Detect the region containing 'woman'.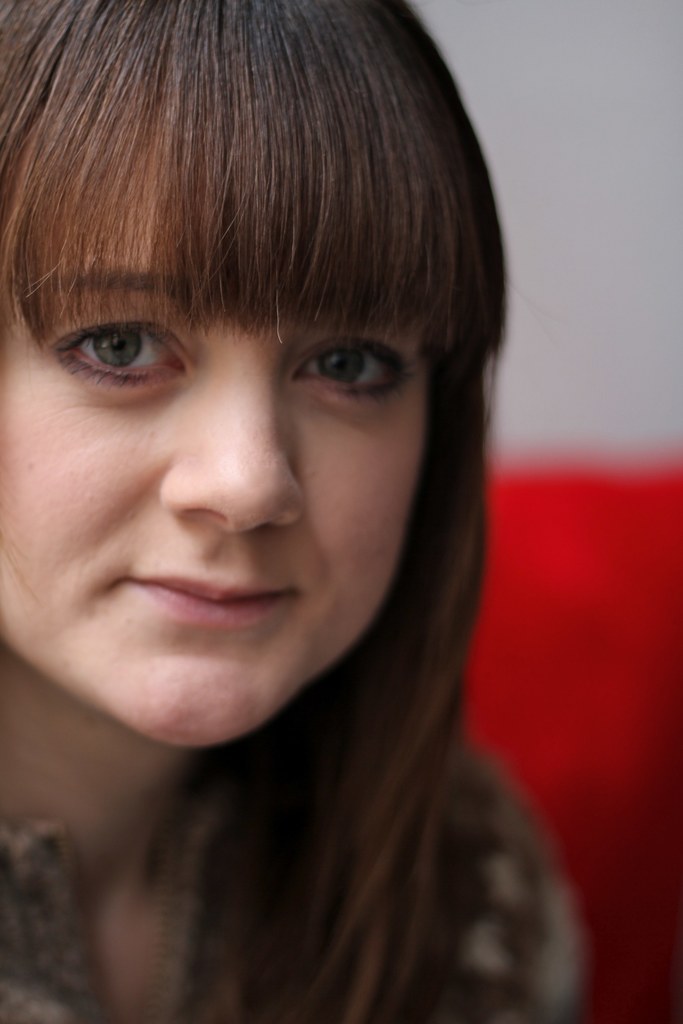
0 26 625 1023.
